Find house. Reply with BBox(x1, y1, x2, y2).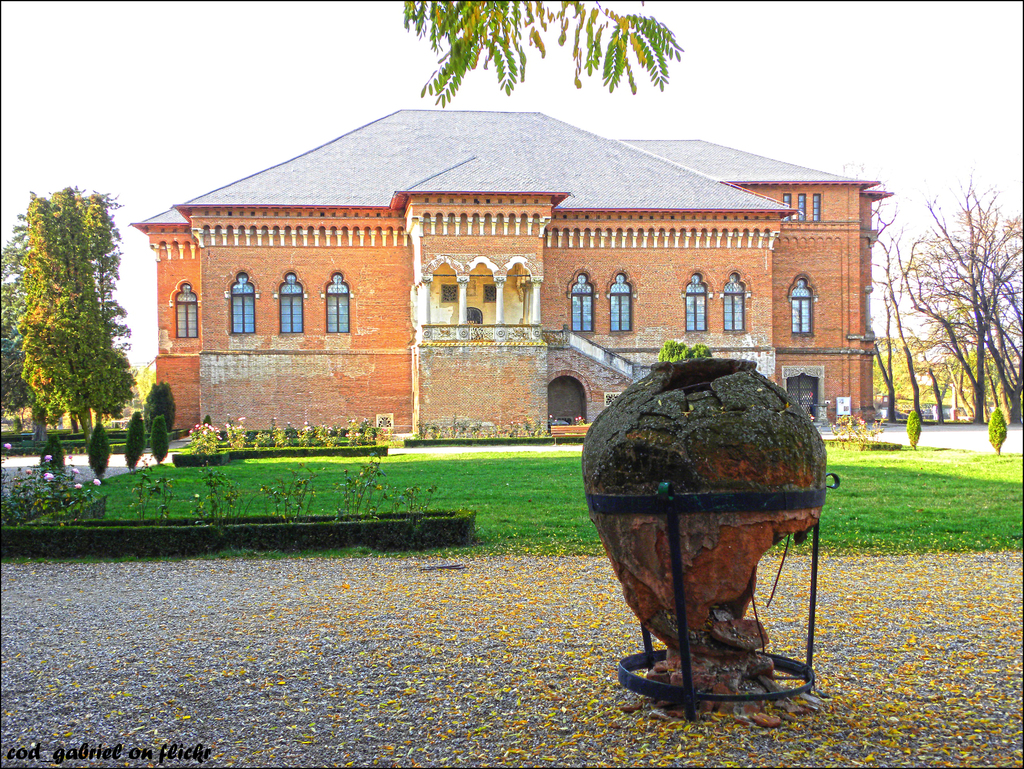
BBox(134, 149, 884, 457).
